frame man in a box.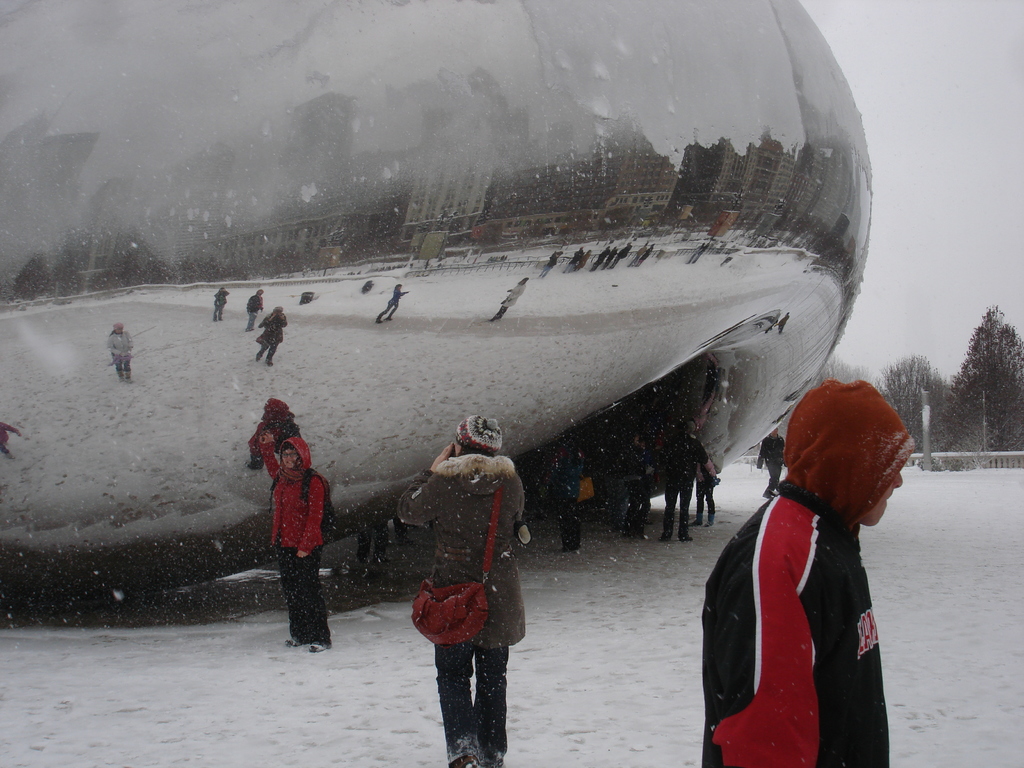
[left=397, top=412, right=534, bottom=767].
